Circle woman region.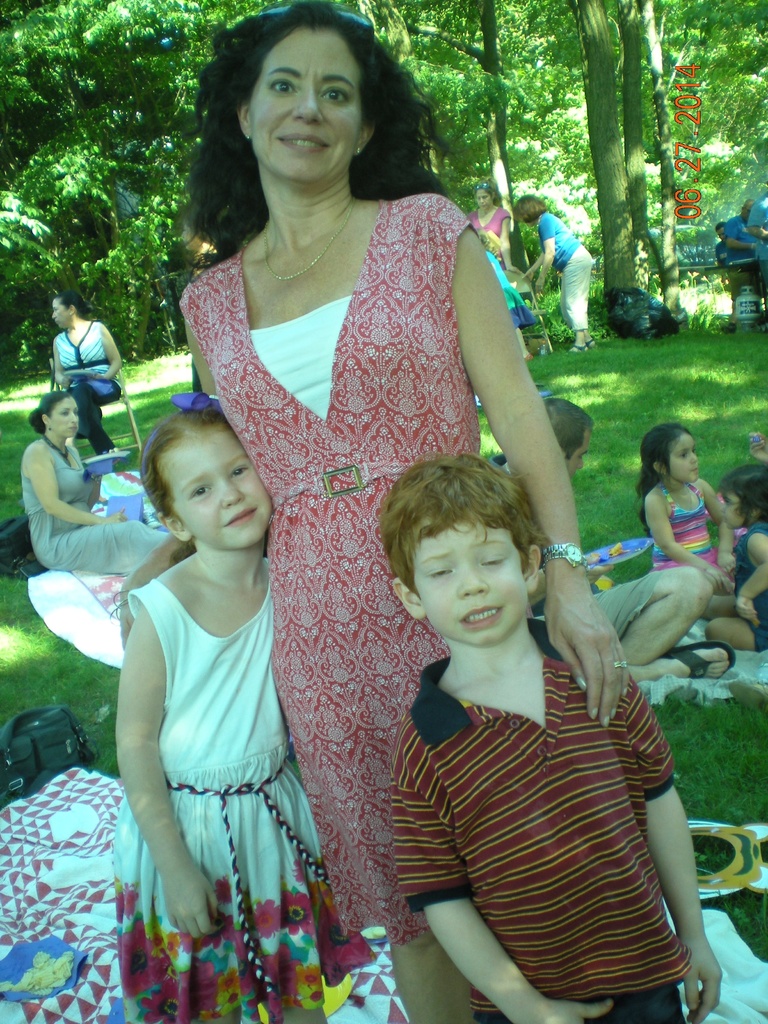
Region: bbox=[454, 187, 536, 317].
